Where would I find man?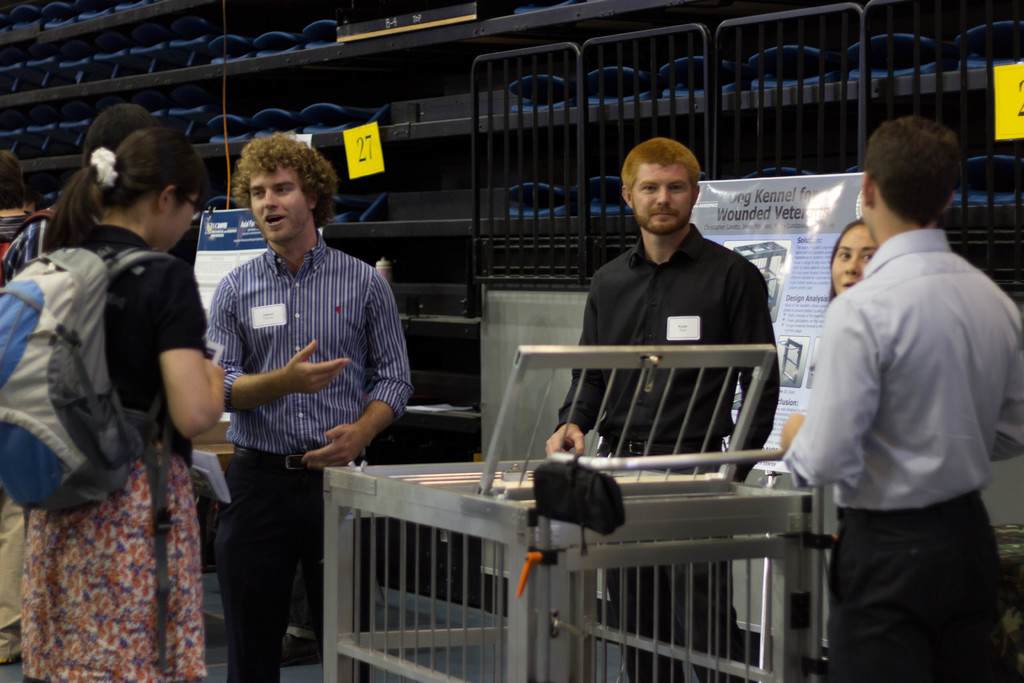
At select_region(780, 114, 1023, 682).
